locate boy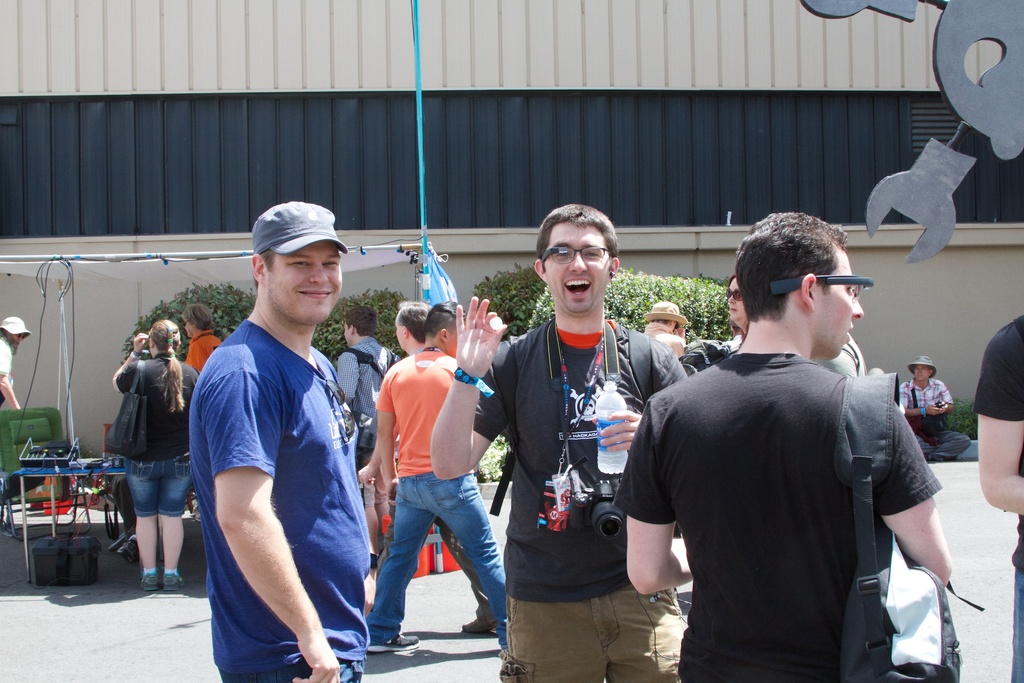
box(169, 194, 387, 666)
